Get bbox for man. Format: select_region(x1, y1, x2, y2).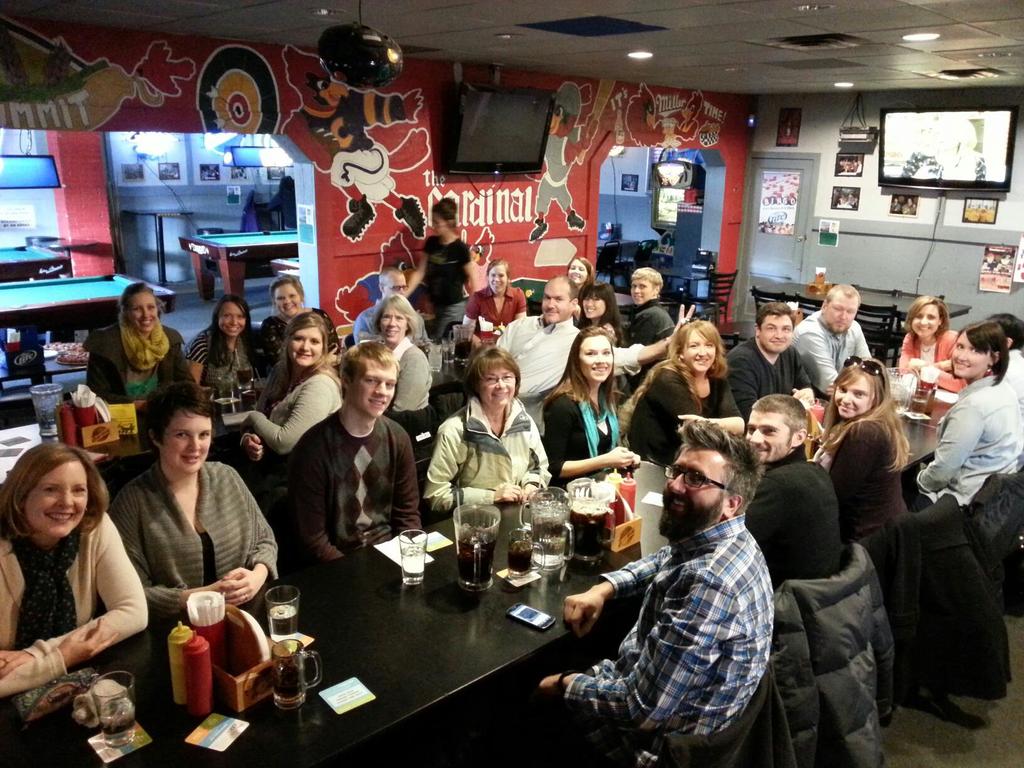
select_region(722, 295, 819, 435).
